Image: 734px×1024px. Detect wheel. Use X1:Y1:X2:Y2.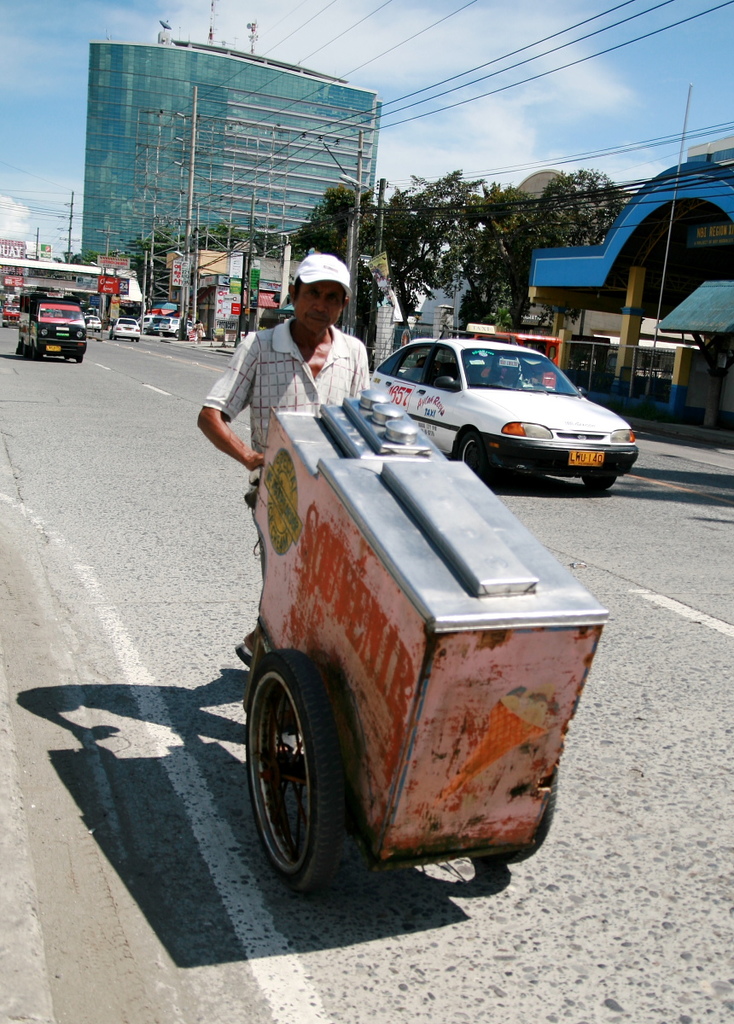
582:475:617:490.
